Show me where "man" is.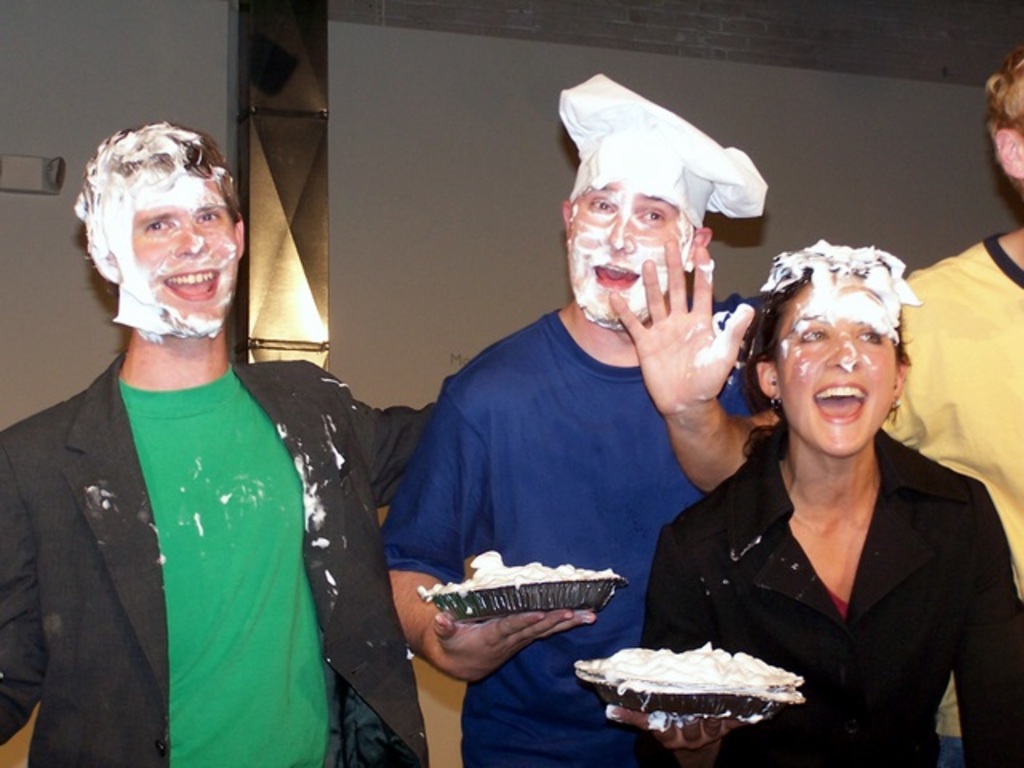
"man" is at bbox(0, 107, 493, 767).
